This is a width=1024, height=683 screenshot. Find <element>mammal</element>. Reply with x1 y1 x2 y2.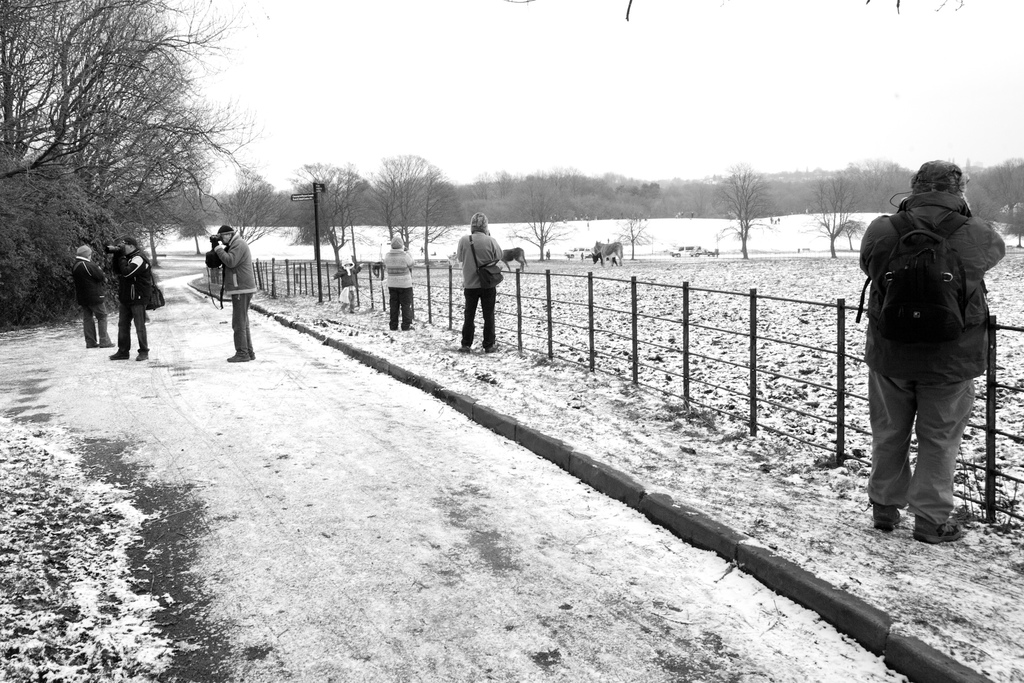
70 244 117 348.
